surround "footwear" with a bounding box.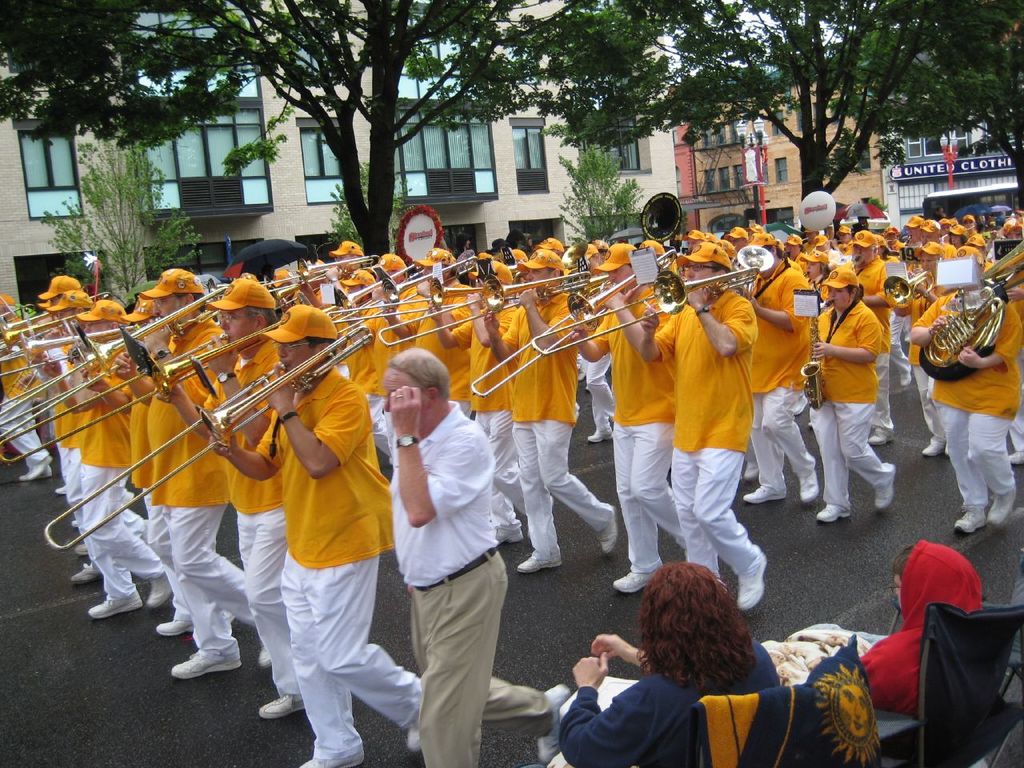
802/467/818/502.
